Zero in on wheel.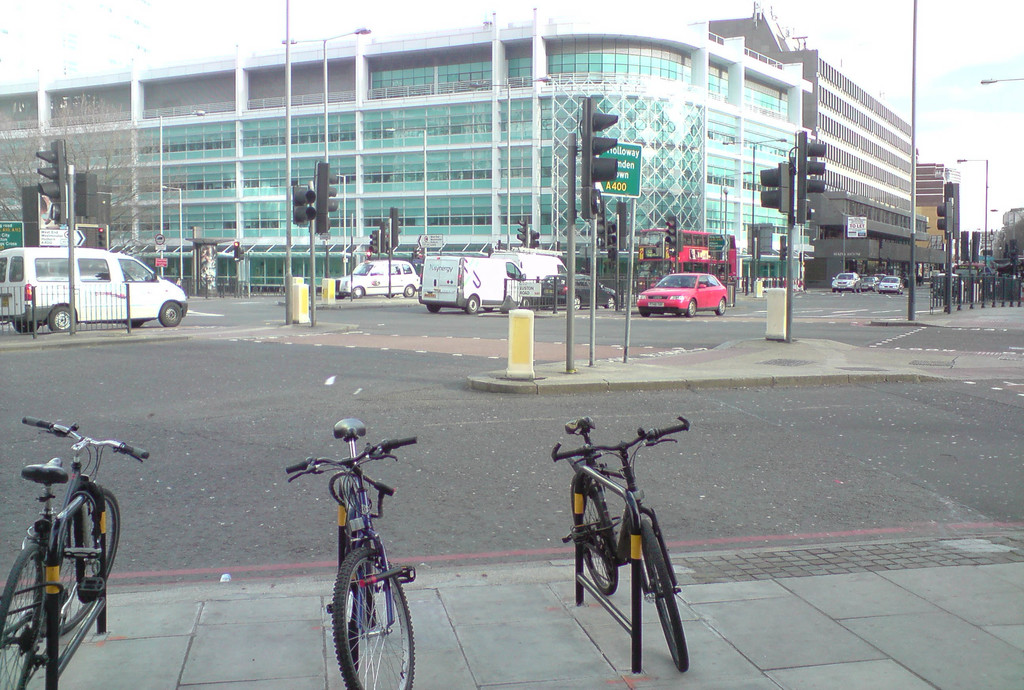
Zeroed in: (x1=716, y1=297, x2=724, y2=318).
